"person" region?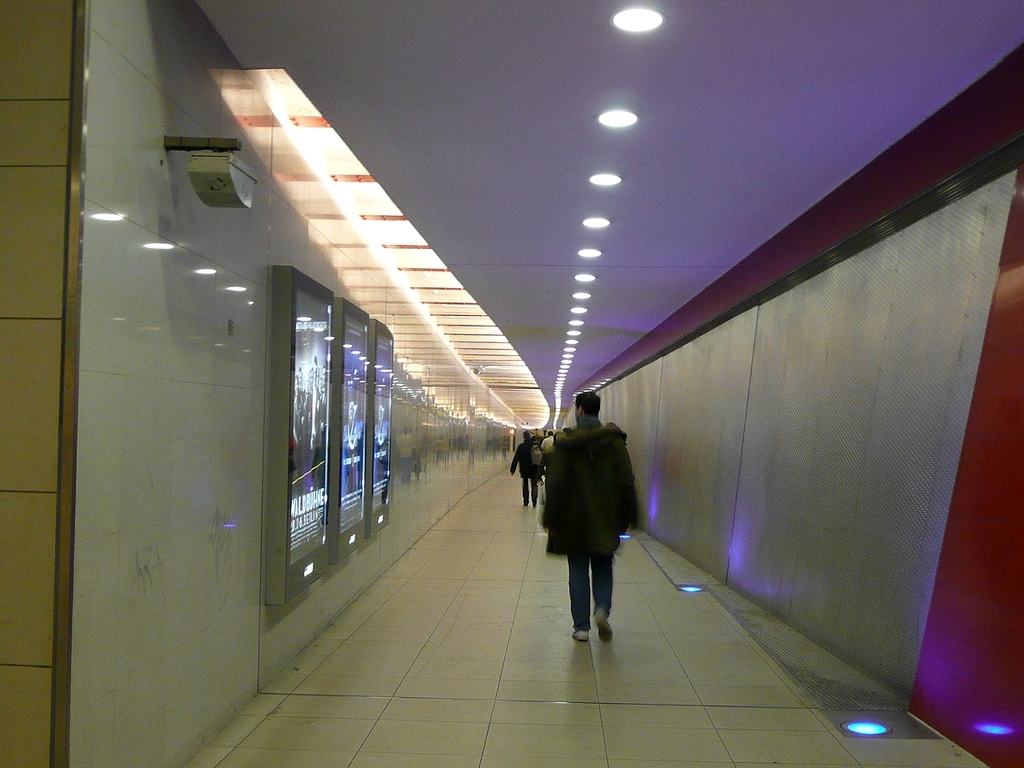
530:387:639:649
